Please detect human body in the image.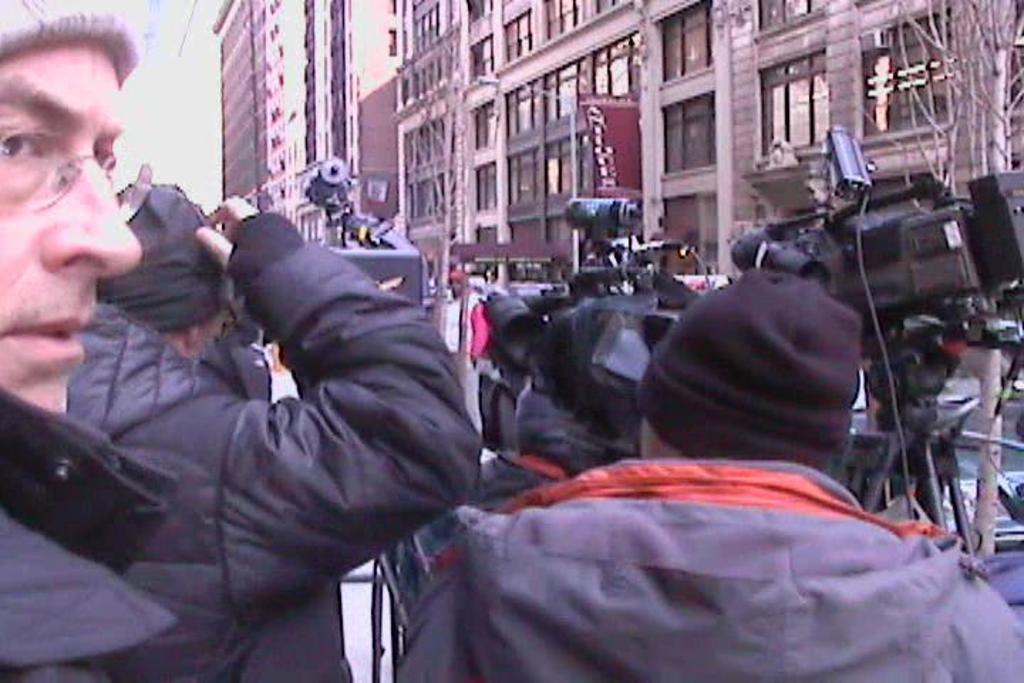
(x1=439, y1=276, x2=489, y2=430).
